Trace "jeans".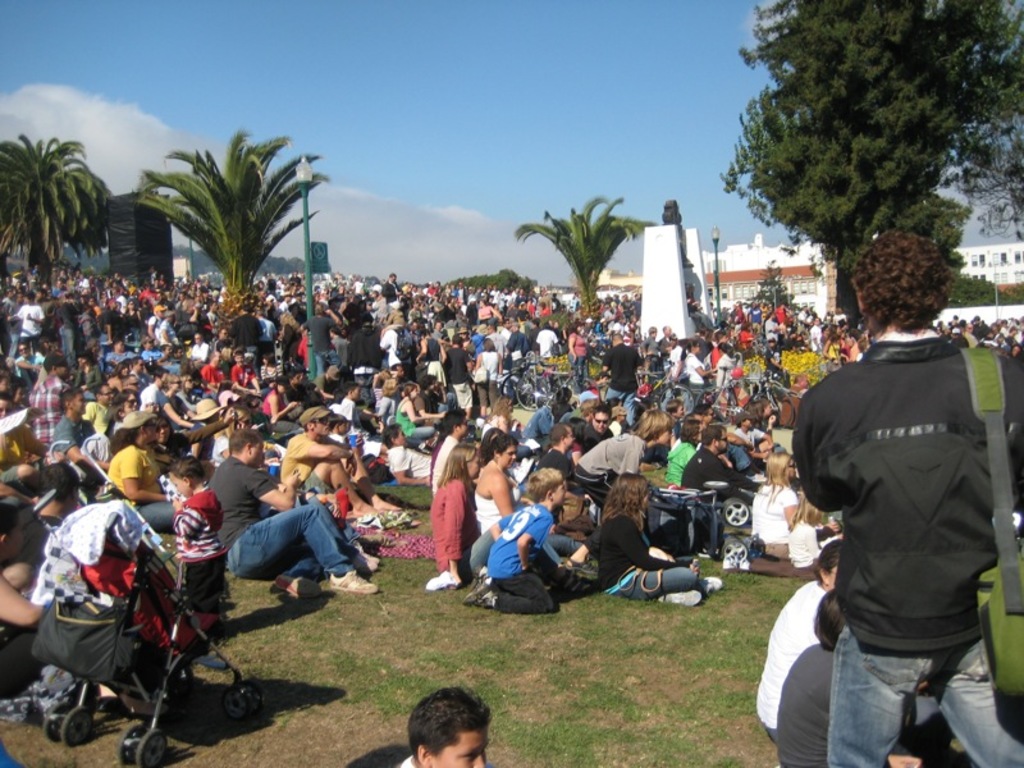
Traced to (left=415, top=426, right=438, bottom=440).
